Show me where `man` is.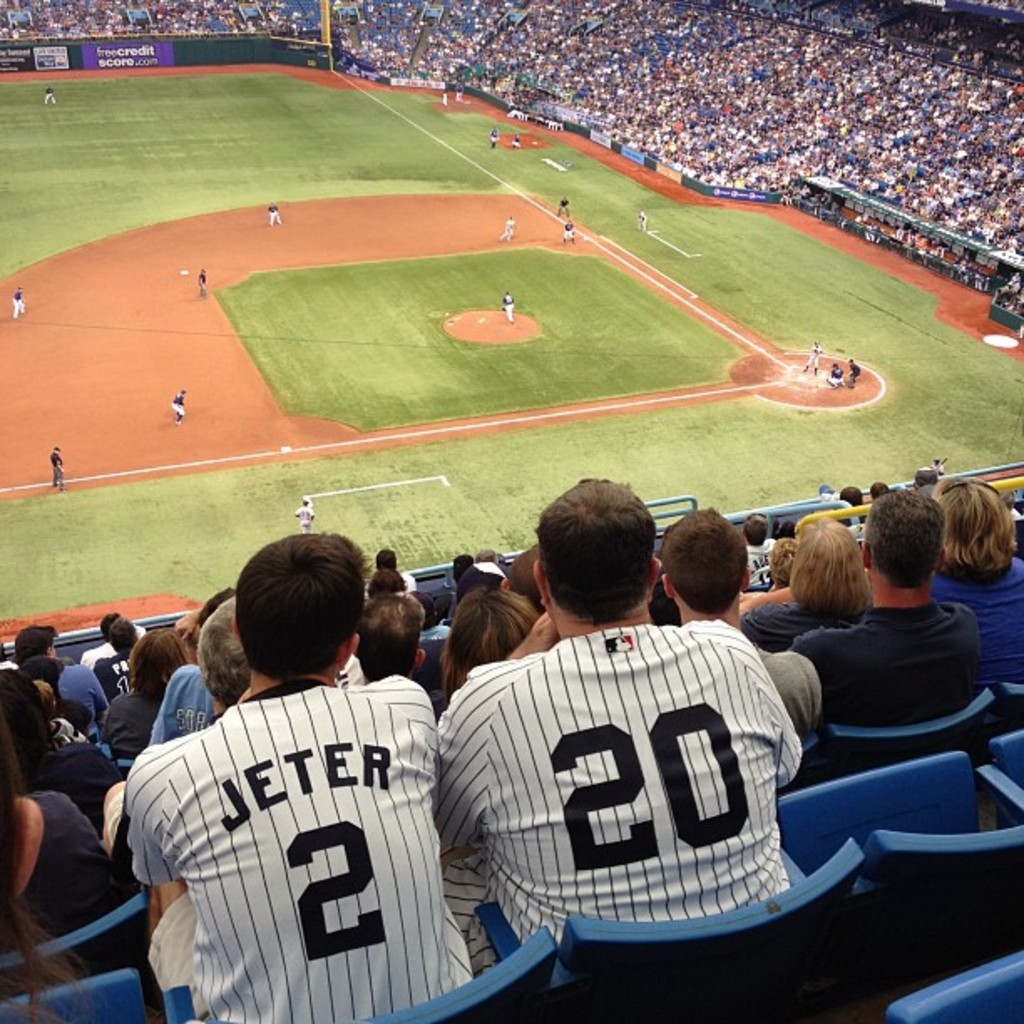
`man` is at bbox=[298, 497, 306, 525].
